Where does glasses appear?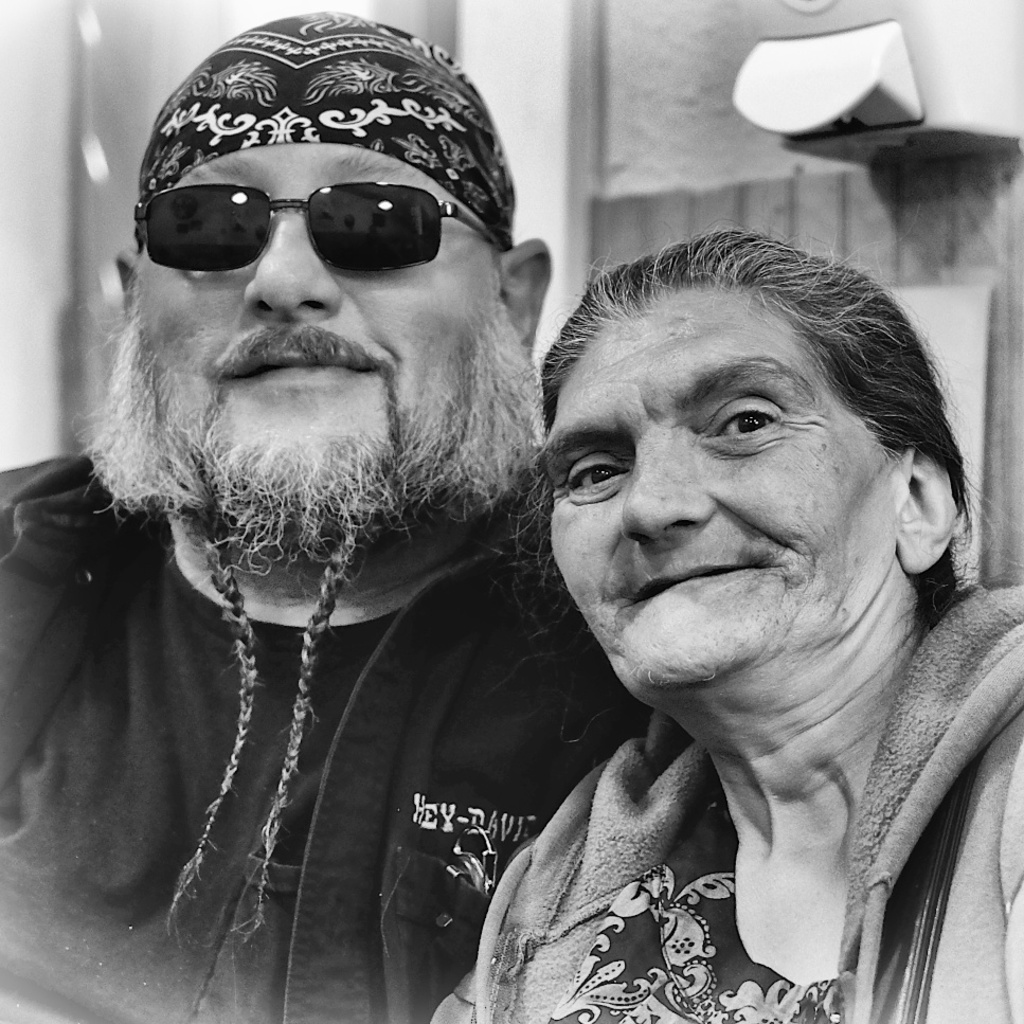
Appears at box(118, 127, 509, 286).
